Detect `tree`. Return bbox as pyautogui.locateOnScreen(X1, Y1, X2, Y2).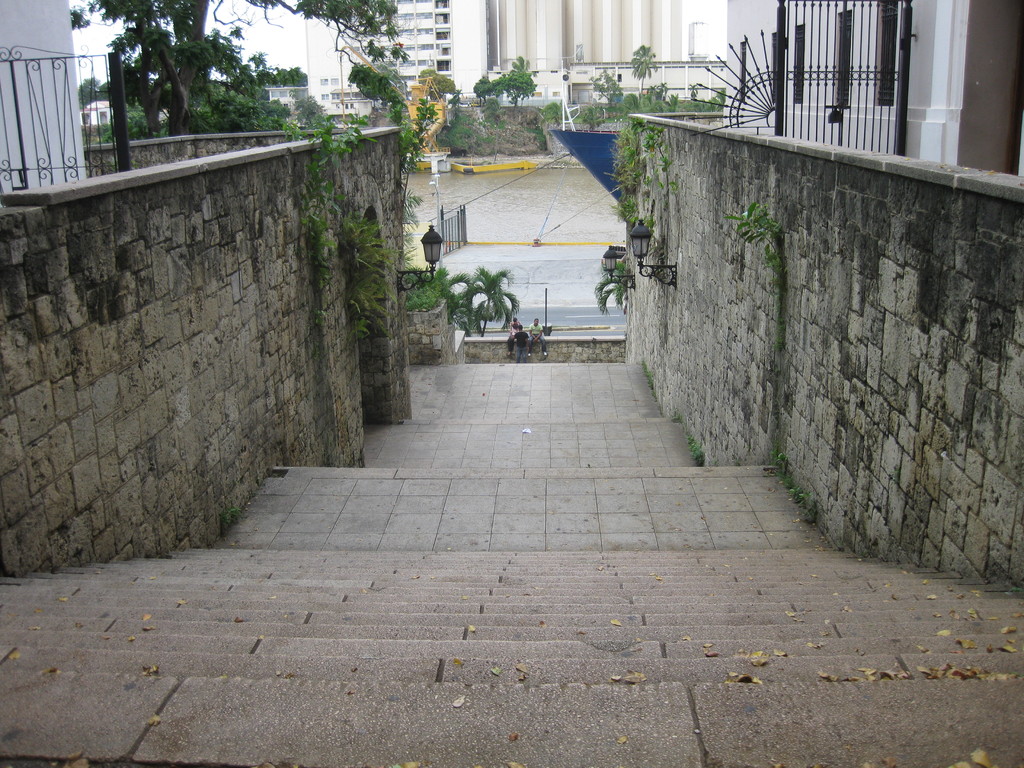
pyautogui.locateOnScreen(419, 66, 456, 102).
